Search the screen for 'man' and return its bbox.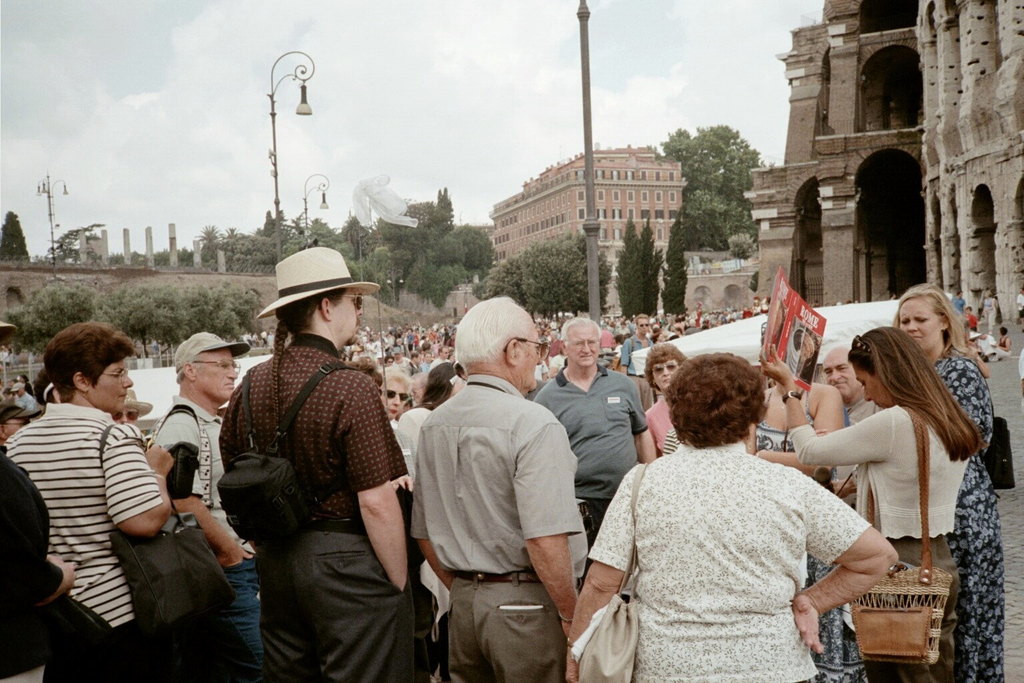
Found: (535,313,659,548).
